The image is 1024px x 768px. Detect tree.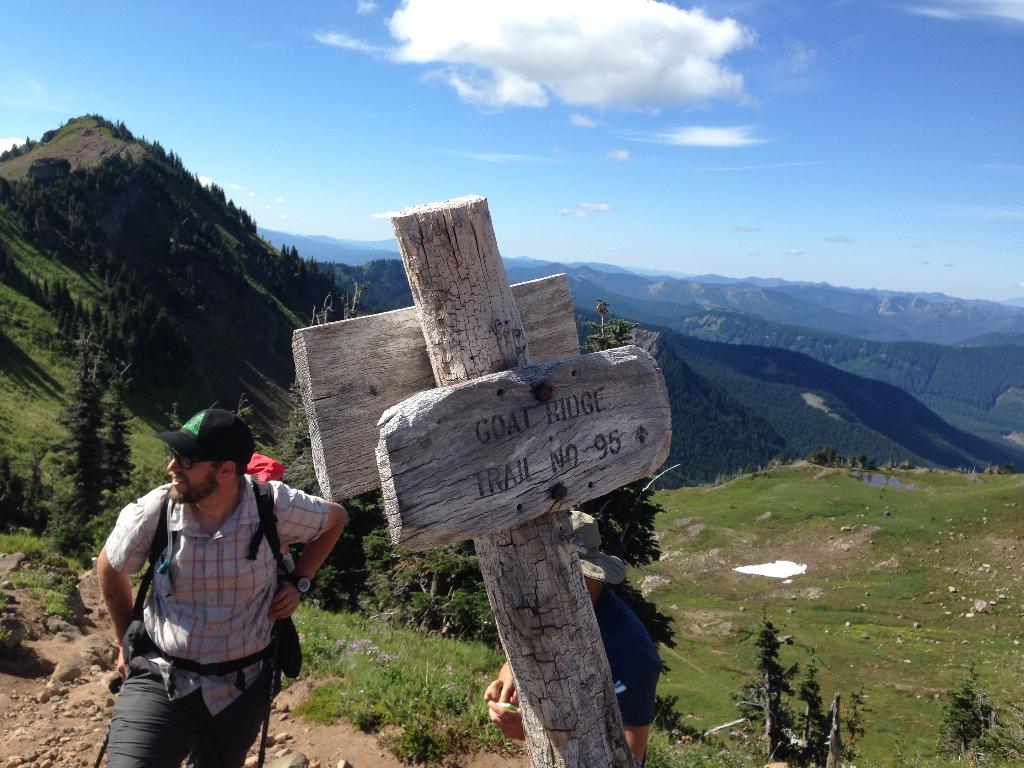
Detection: x1=929, y1=658, x2=1009, y2=760.
